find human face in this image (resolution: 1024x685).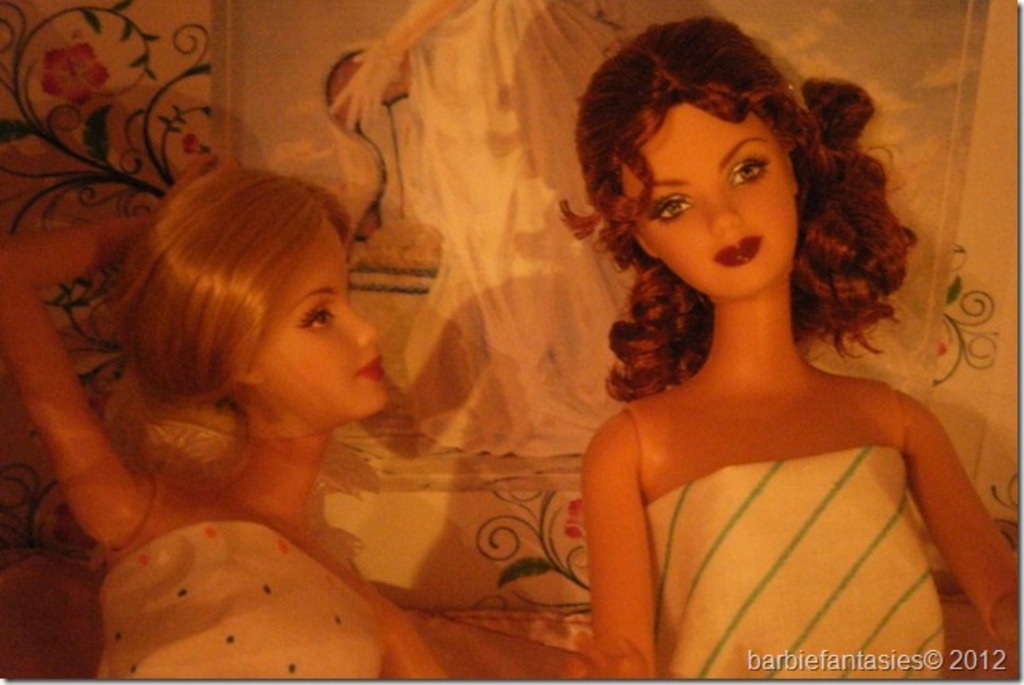
box=[623, 103, 806, 302].
